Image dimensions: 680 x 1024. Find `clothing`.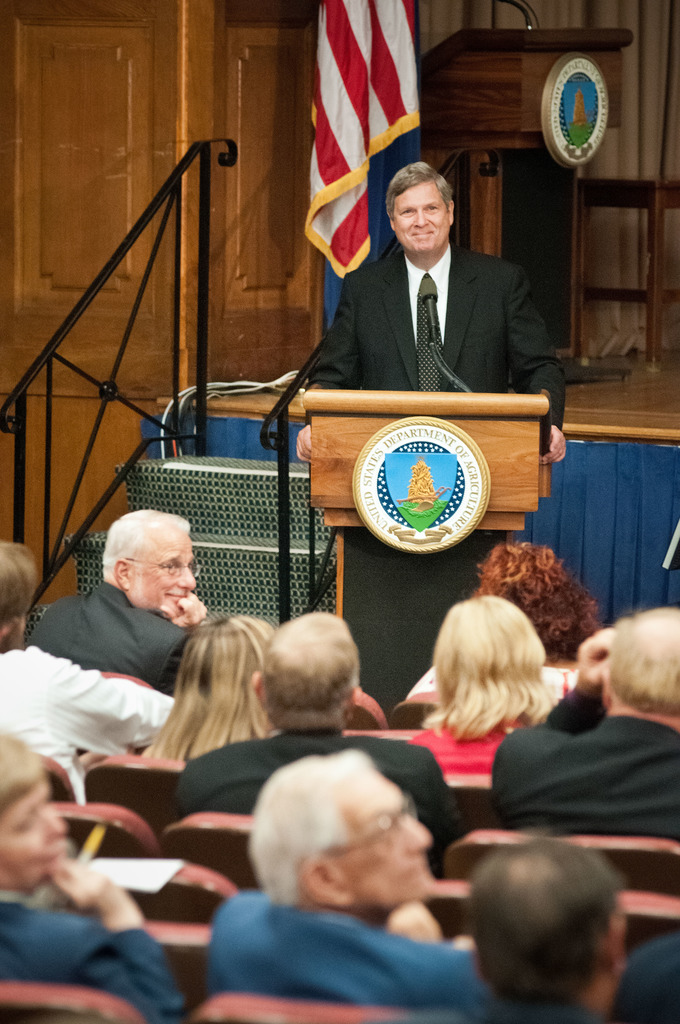
(left=496, top=684, right=679, bottom=858).
